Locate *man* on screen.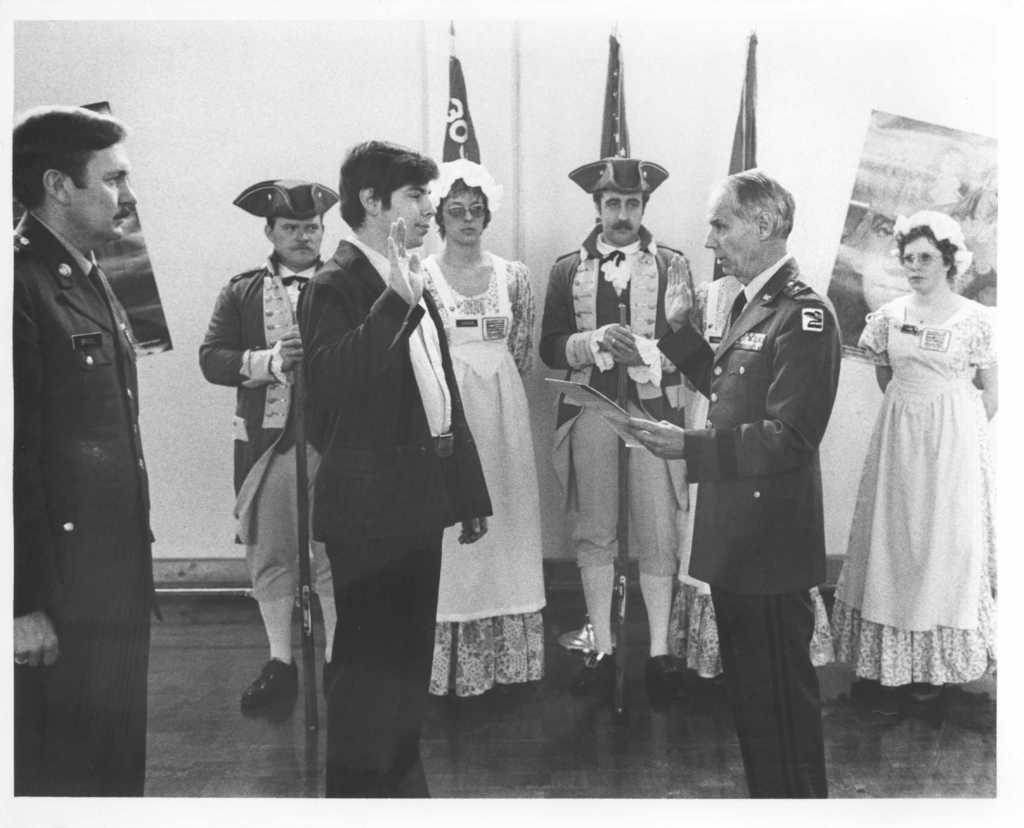
On screen at [632, 155, 831, 809].
